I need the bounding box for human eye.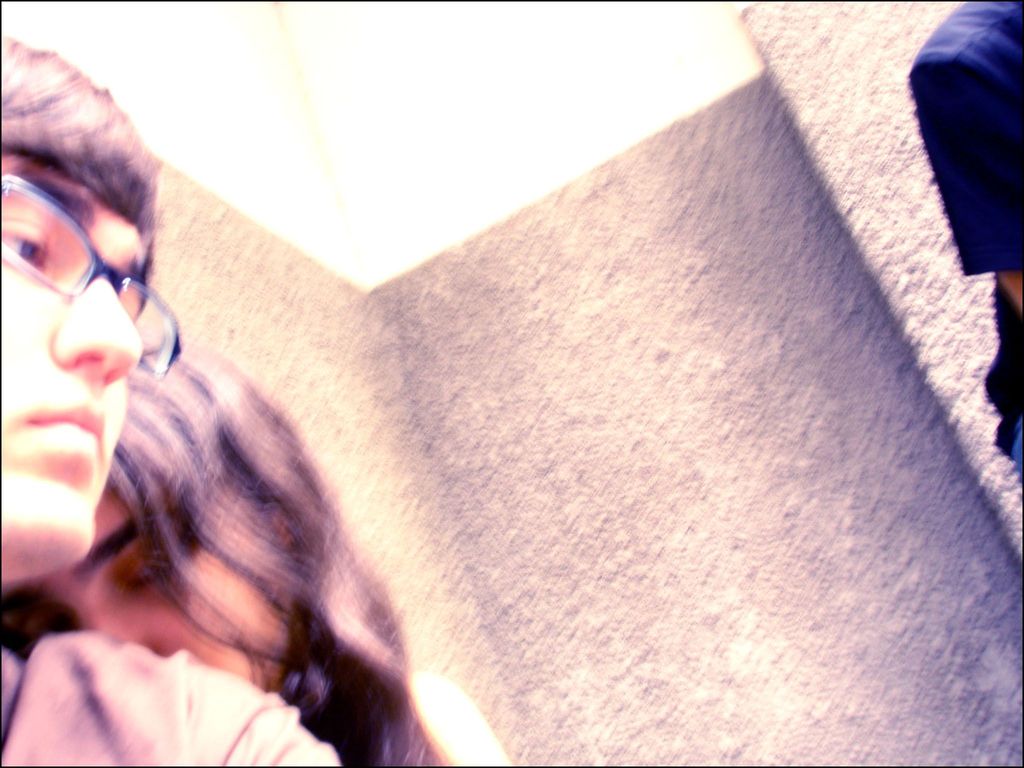
Here it is: box(1, 208, 56, 276).
